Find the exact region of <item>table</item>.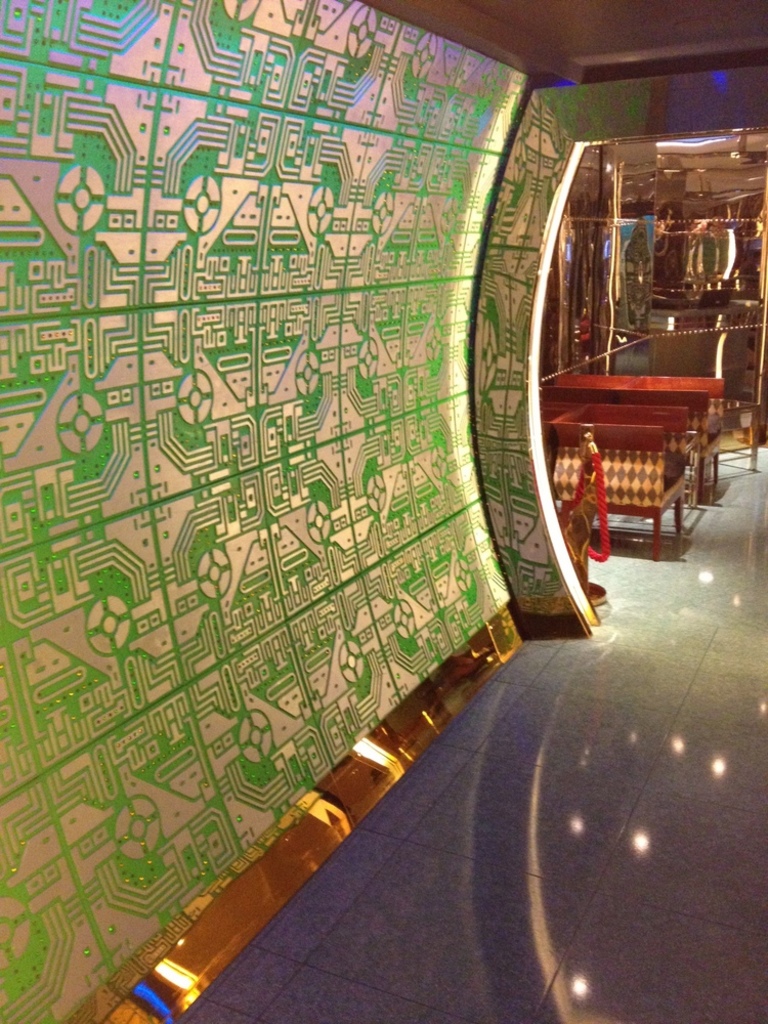
Exact region: [550,404,695,557].
